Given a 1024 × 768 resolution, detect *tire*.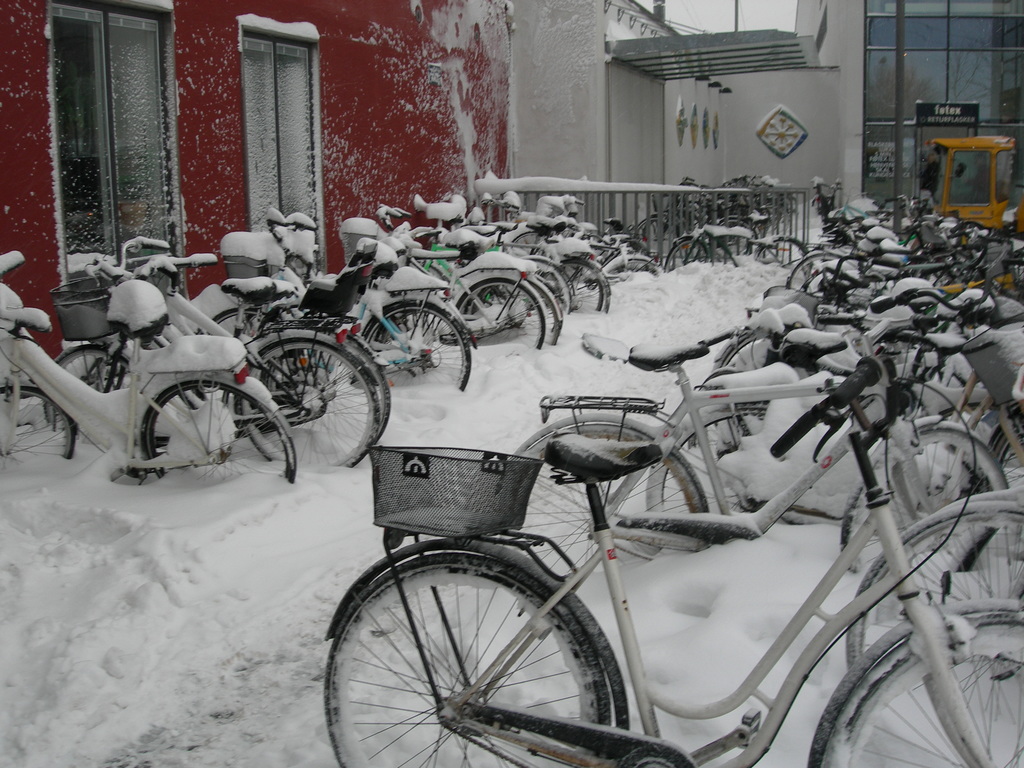
<bbox>556, 260, 598, 312</bbox>.
